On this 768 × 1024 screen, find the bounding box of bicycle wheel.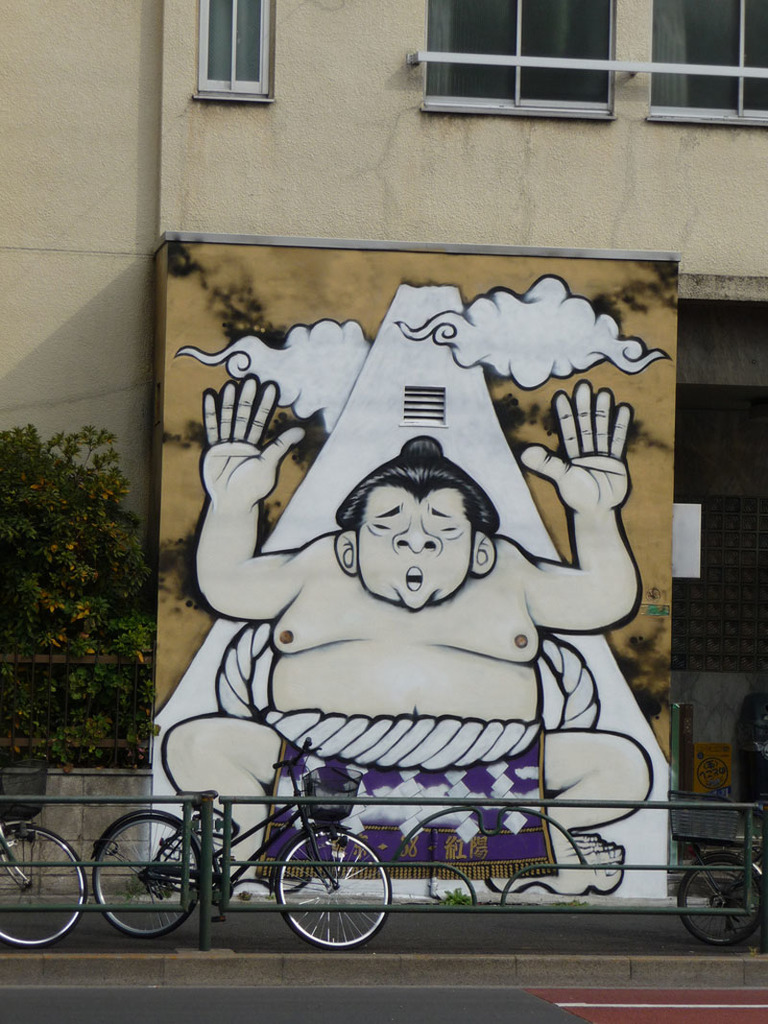
Bounding box: locate(272, 827, 394, 949).
